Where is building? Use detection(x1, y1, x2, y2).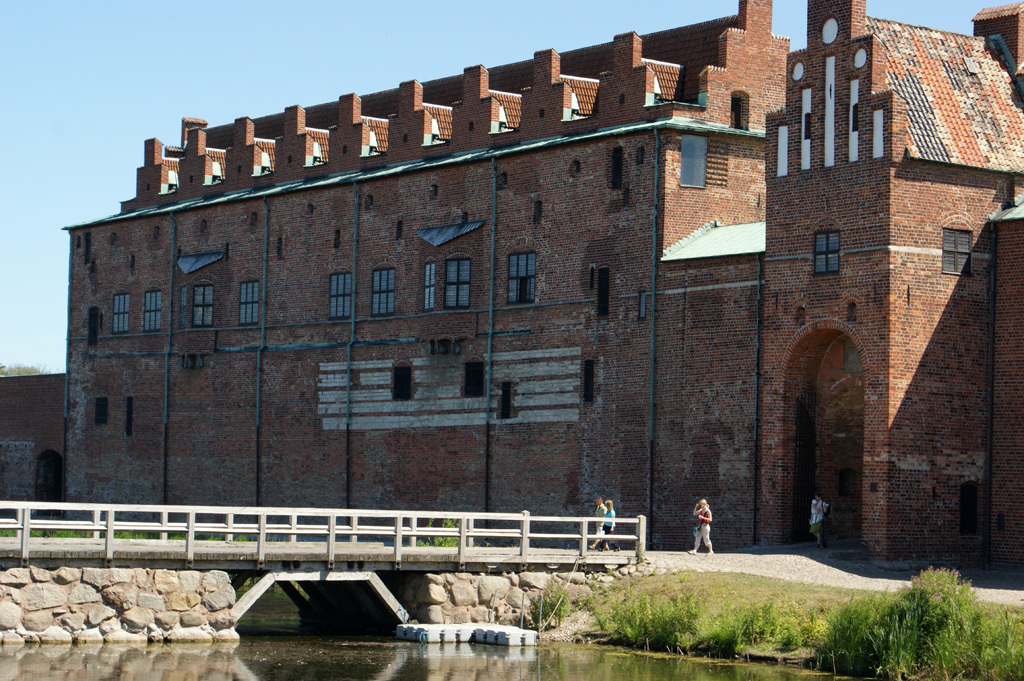
detection(0, 0, 1023, 571).
